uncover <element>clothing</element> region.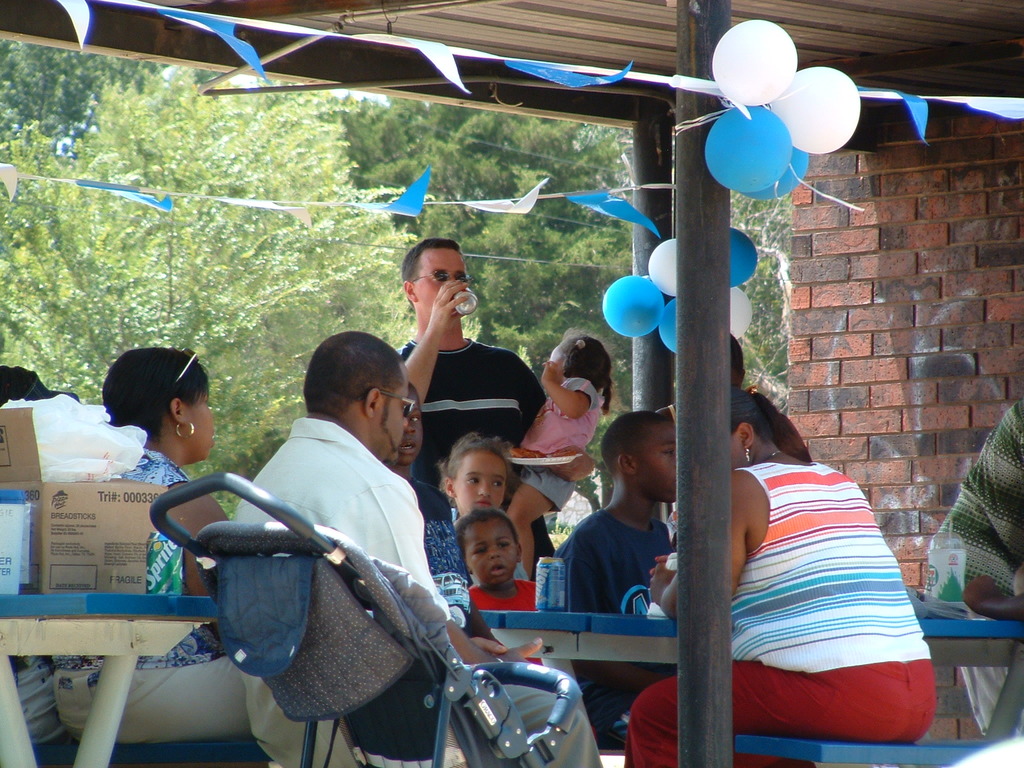
Uncovered: <region>397, 337, 547, 516</region>.
